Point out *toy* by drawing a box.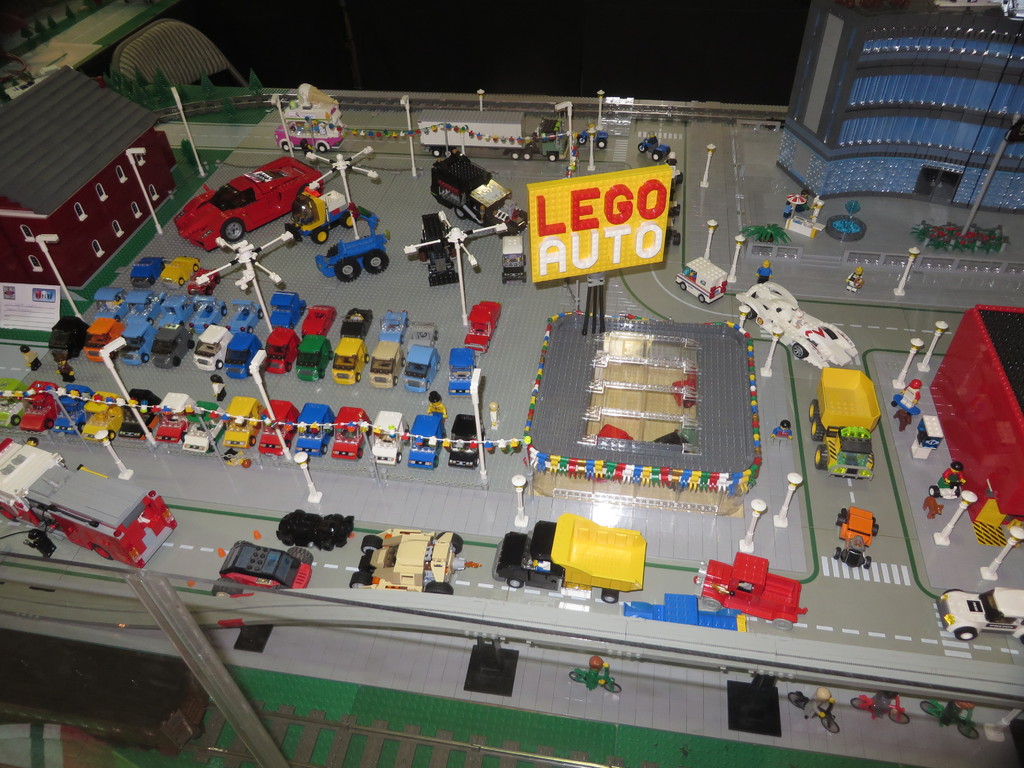
l=587, t=122, r=600, b=174.
